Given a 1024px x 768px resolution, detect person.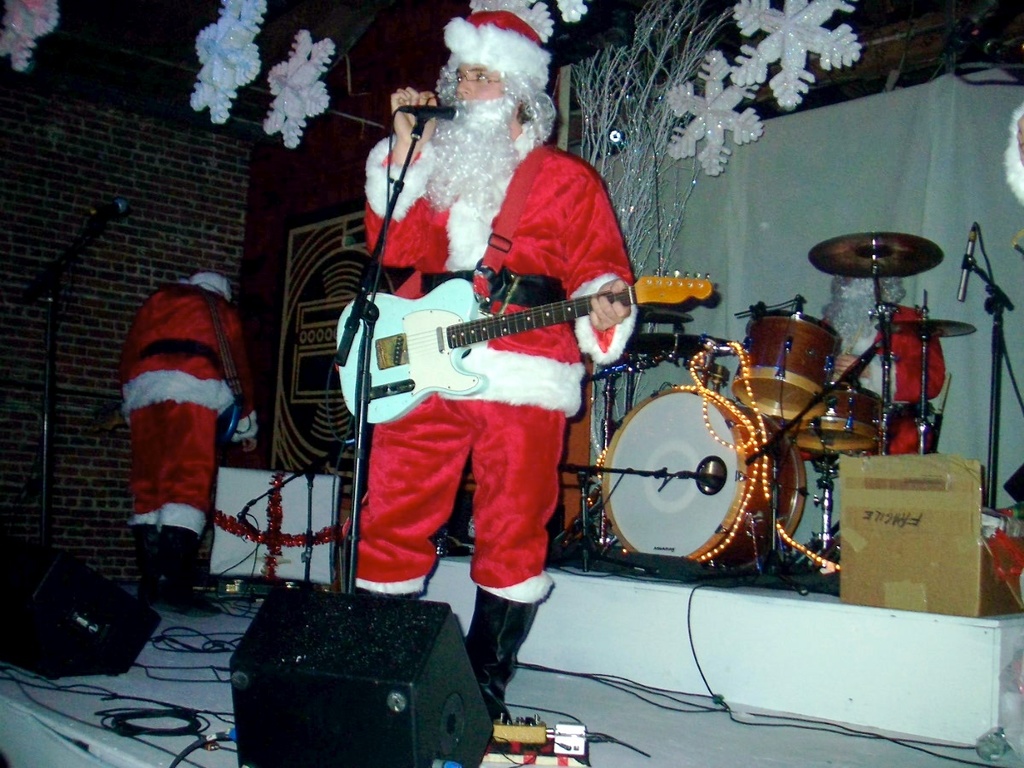
(120,271,246,596).
